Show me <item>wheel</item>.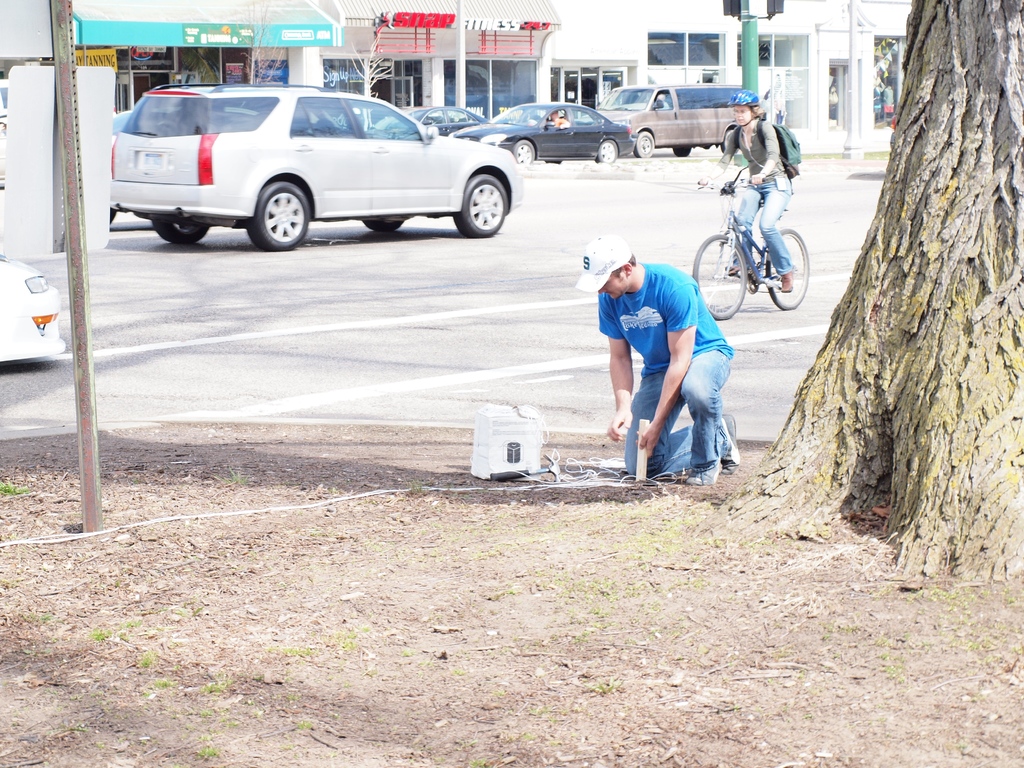
<item>wheel</item> is here: 673, 146, 692, 155.
